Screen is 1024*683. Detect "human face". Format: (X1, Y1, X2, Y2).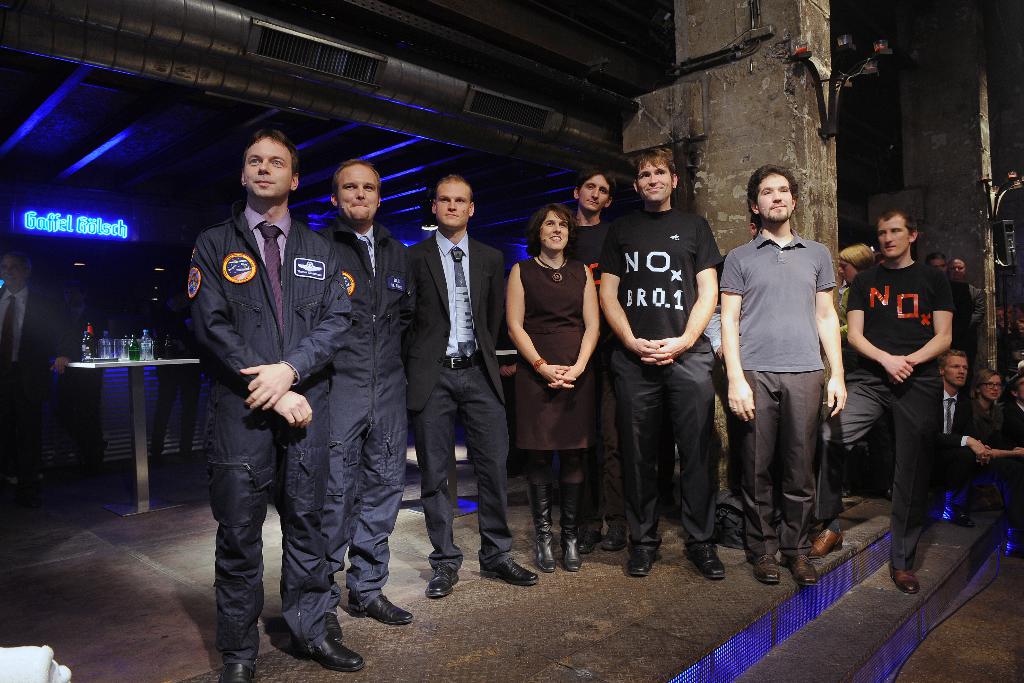
(879, 216, 910, 259).
